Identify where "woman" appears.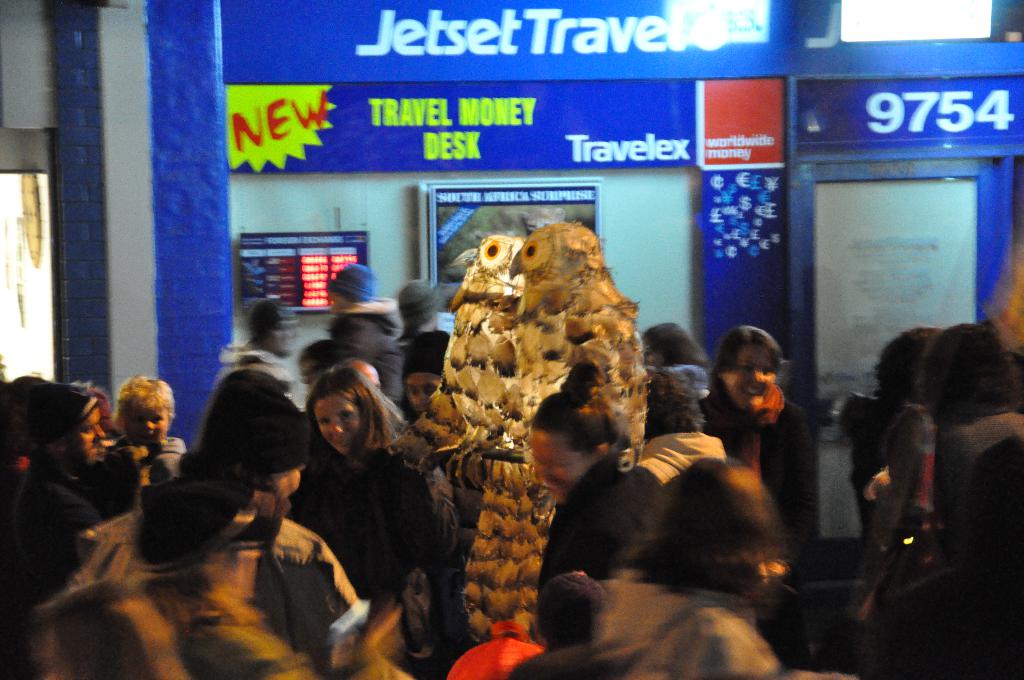
Appears at select_region(698, 325, 824, 571).
